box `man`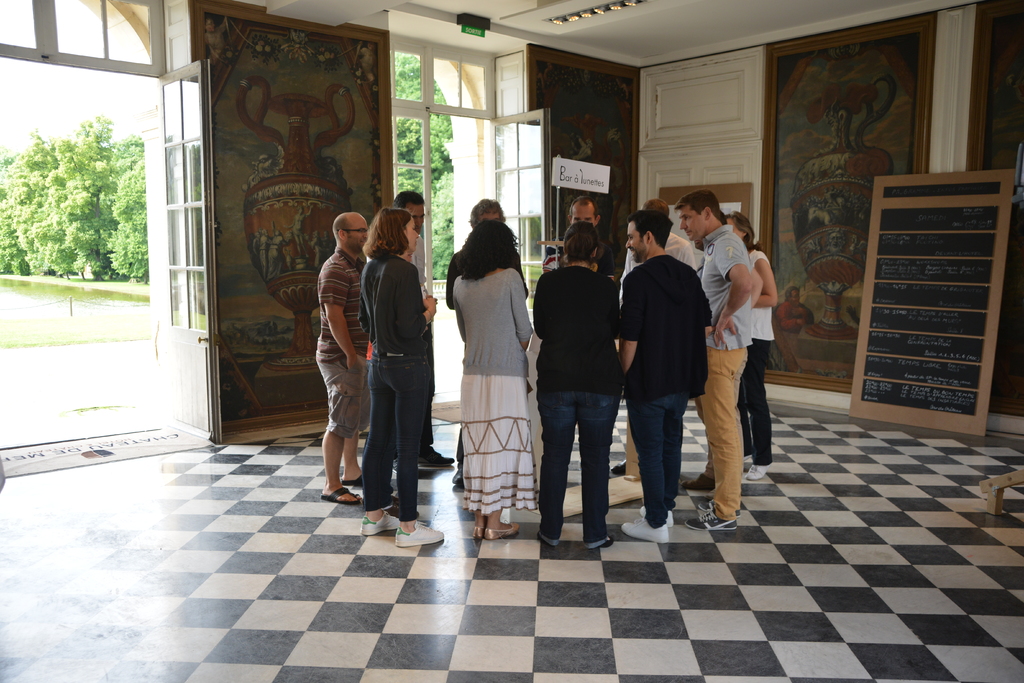
(566,194,602,226)
